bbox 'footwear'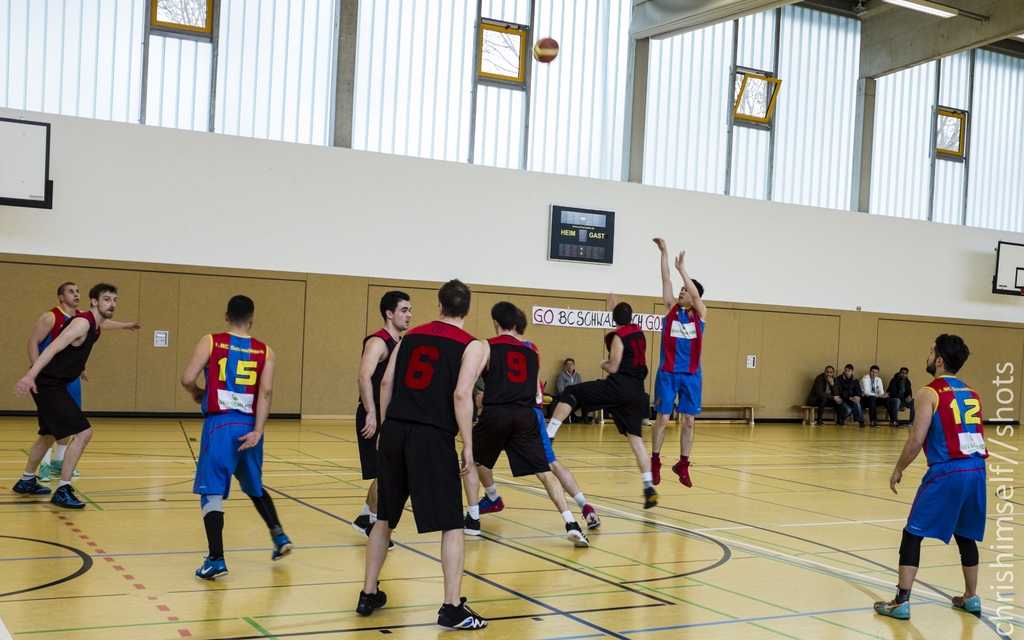
box(194, 556, 229, 582)
